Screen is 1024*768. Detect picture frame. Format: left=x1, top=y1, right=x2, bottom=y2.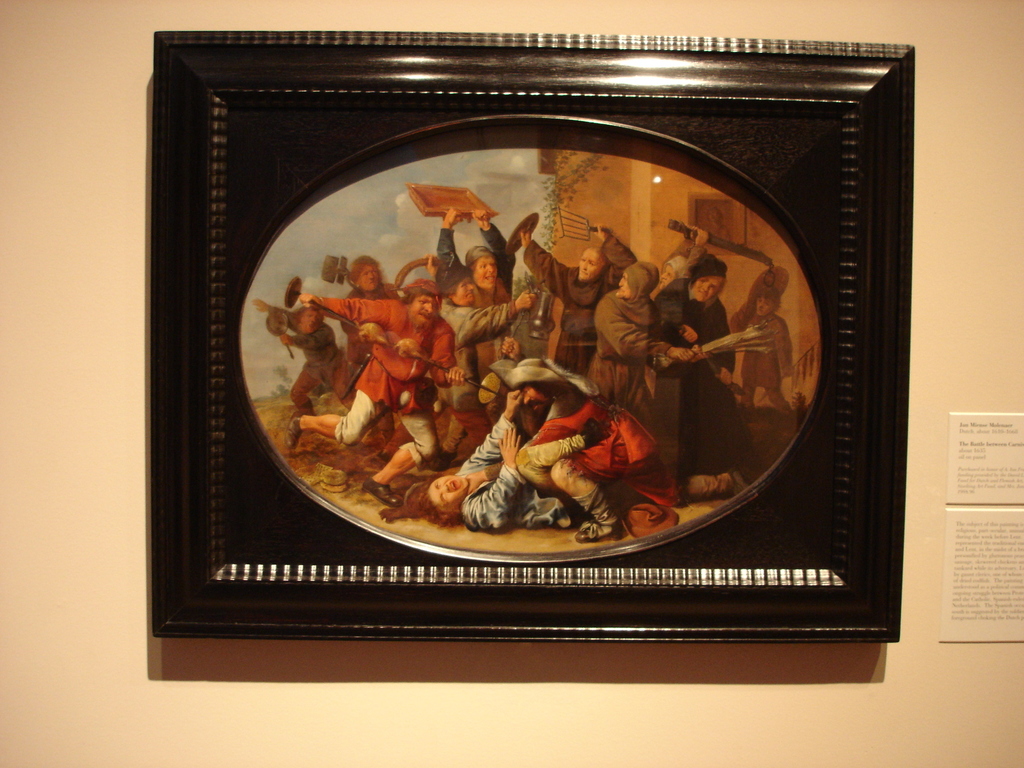
left=161, top=30, right=913, bottom=665.
